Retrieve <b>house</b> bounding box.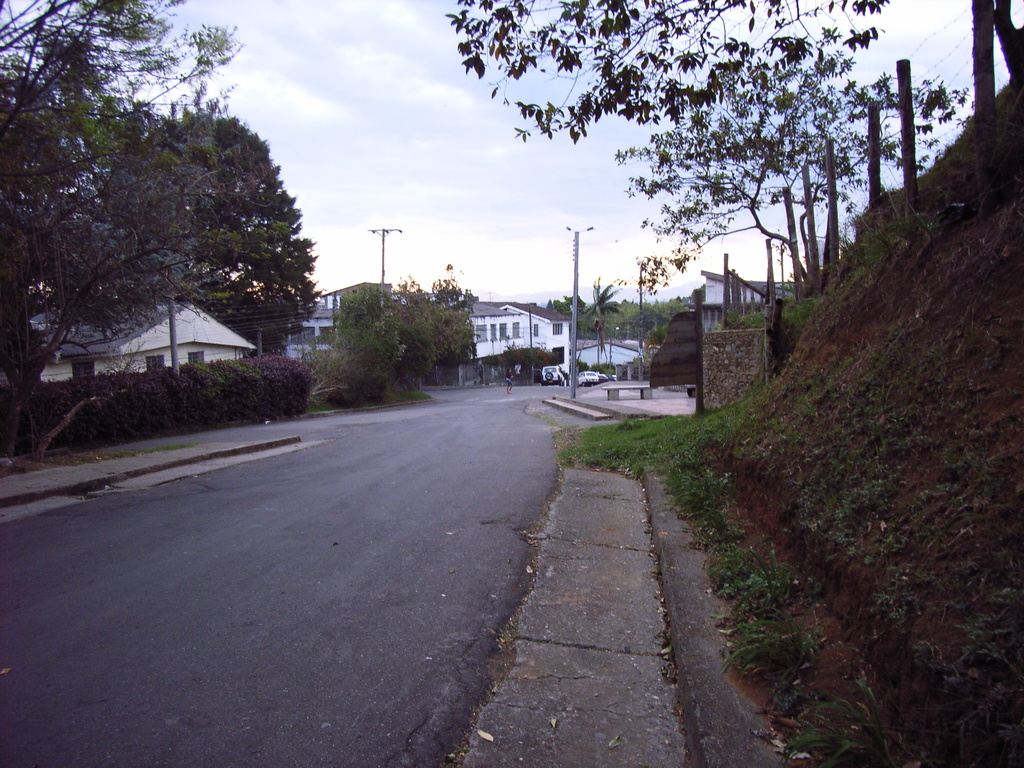
Bounding box: bbox=(275, 278, 571, 363).
